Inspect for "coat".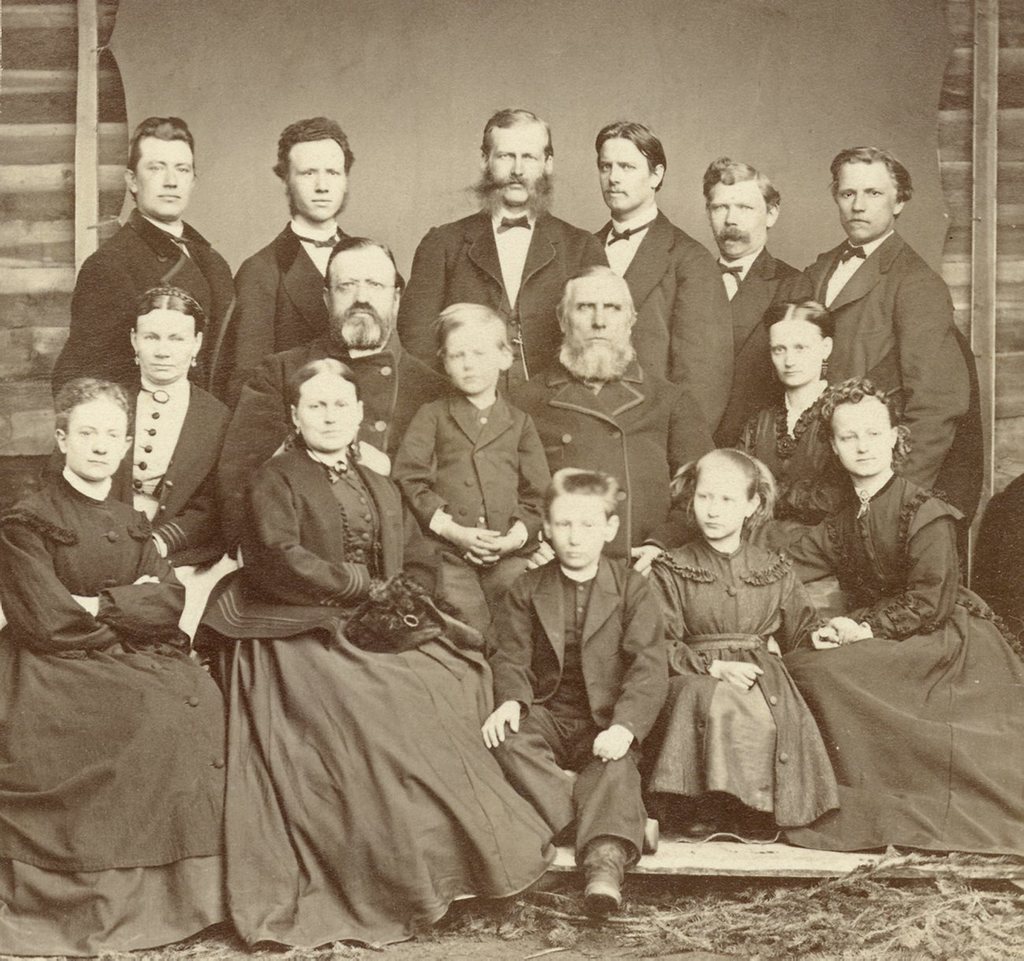
Inspection: left=228, top=219, right=344, bottom=412.
